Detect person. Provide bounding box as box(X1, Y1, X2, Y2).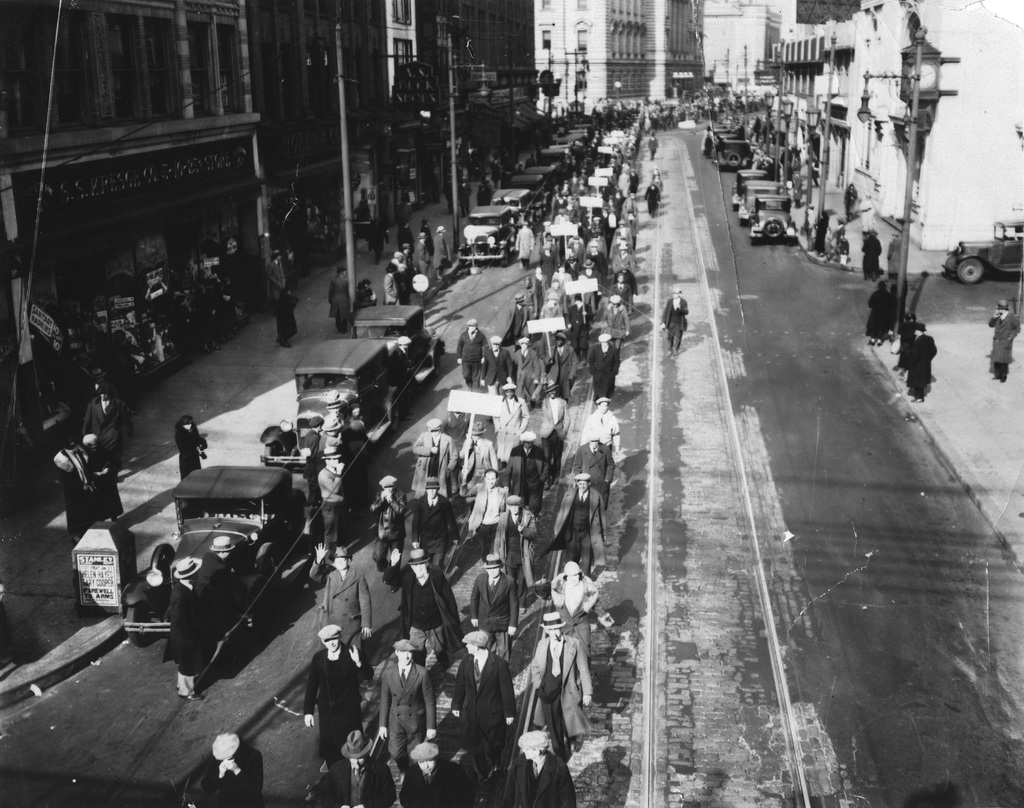
box(367, 475, 409, 566).
